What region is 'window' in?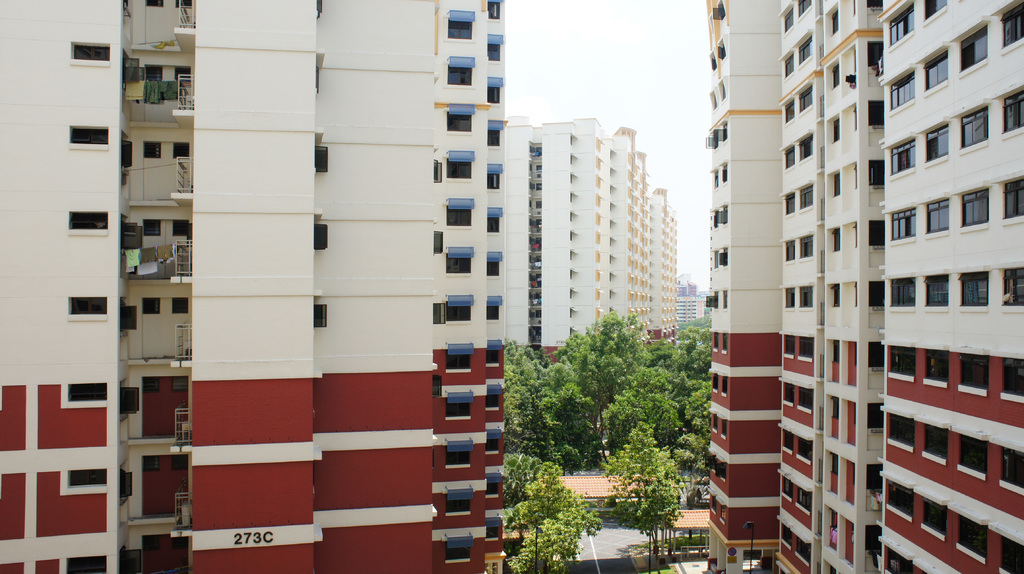
box(449, 11, 474, 42).
